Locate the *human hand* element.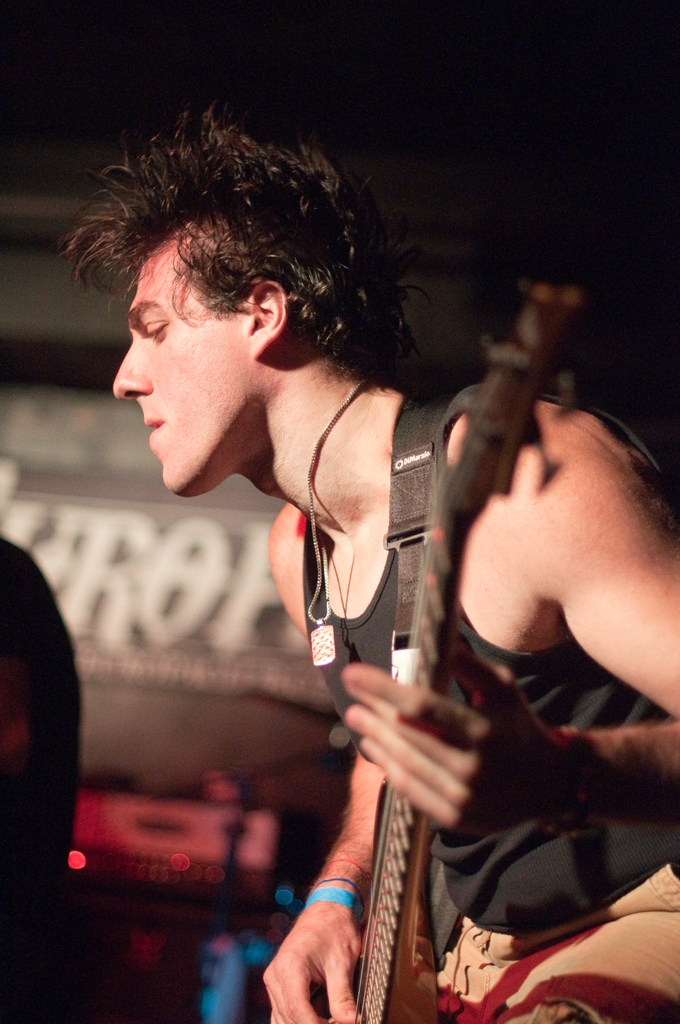
Element bbox: [x1=262, y1=900, x2=364, y2=1023].
